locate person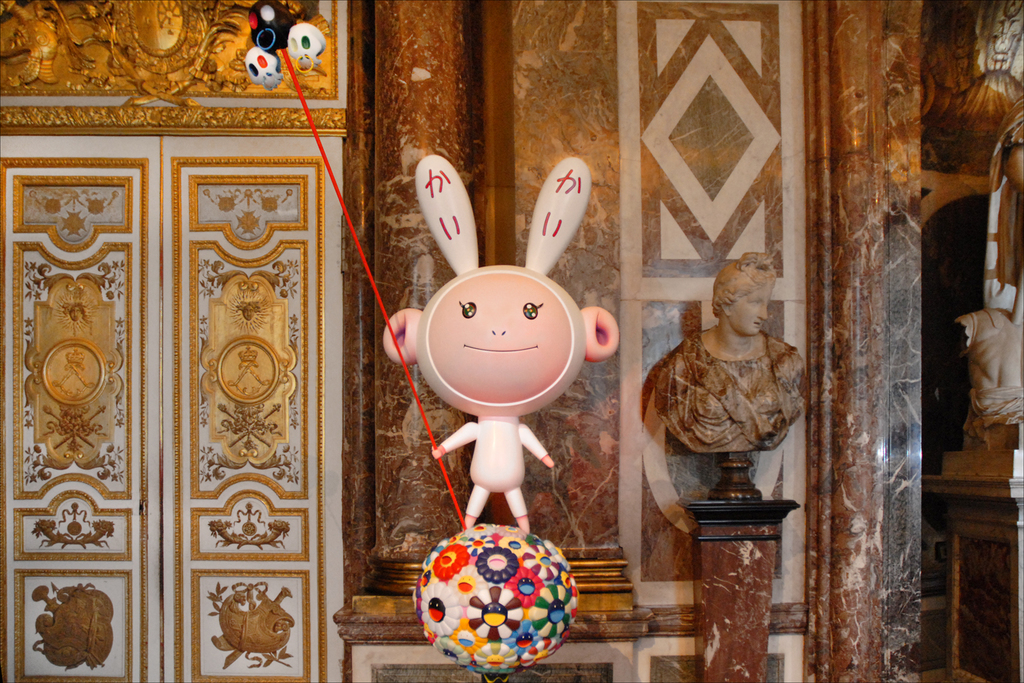
Rect(655, 259, 806, 453)
